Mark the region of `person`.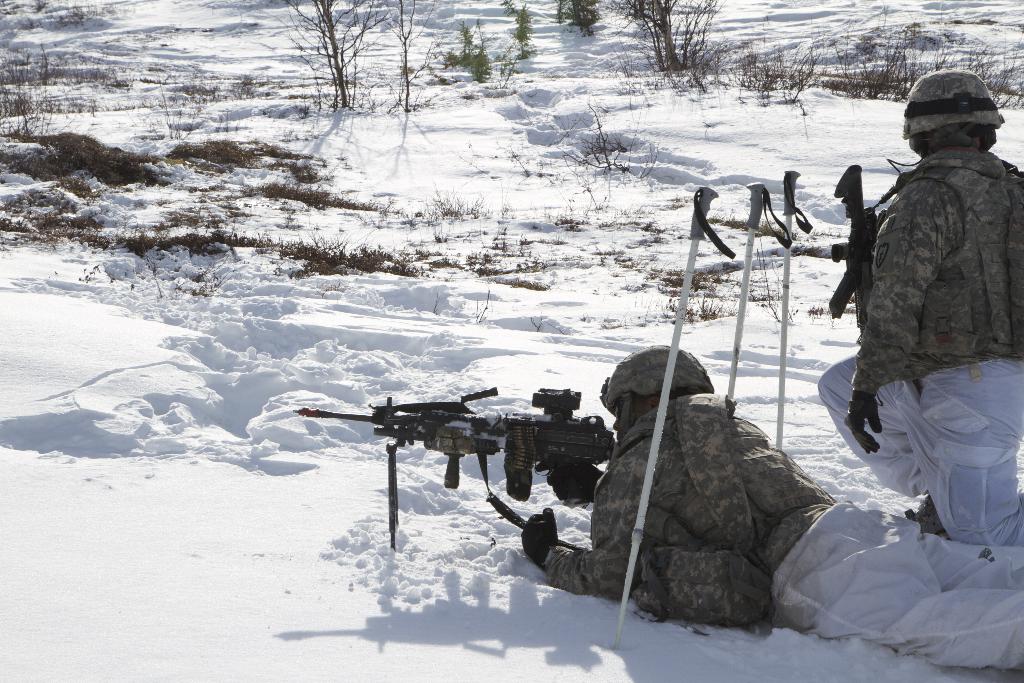
Region: {"x1": 815, "y1": 69, "x2": 1023, "y2": 547}.
